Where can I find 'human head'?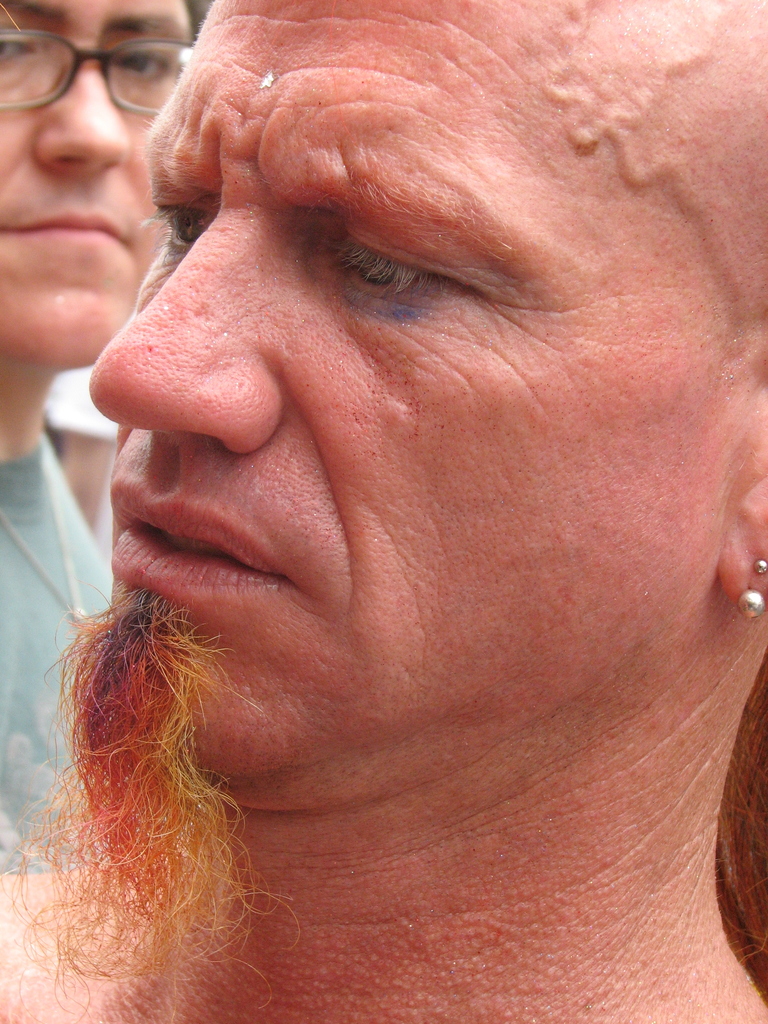
You can find it at 62:19:710:831.
